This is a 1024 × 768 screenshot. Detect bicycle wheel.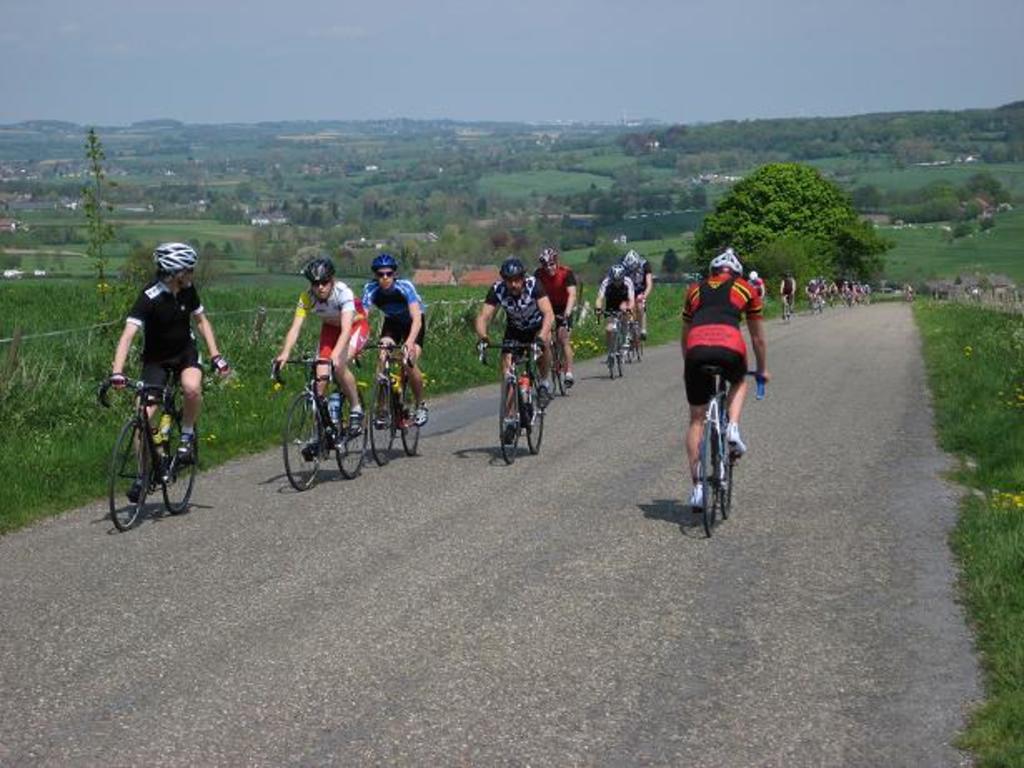
{"x1": 608, "y1": 332, "x2": 624, "y2": 383}.
